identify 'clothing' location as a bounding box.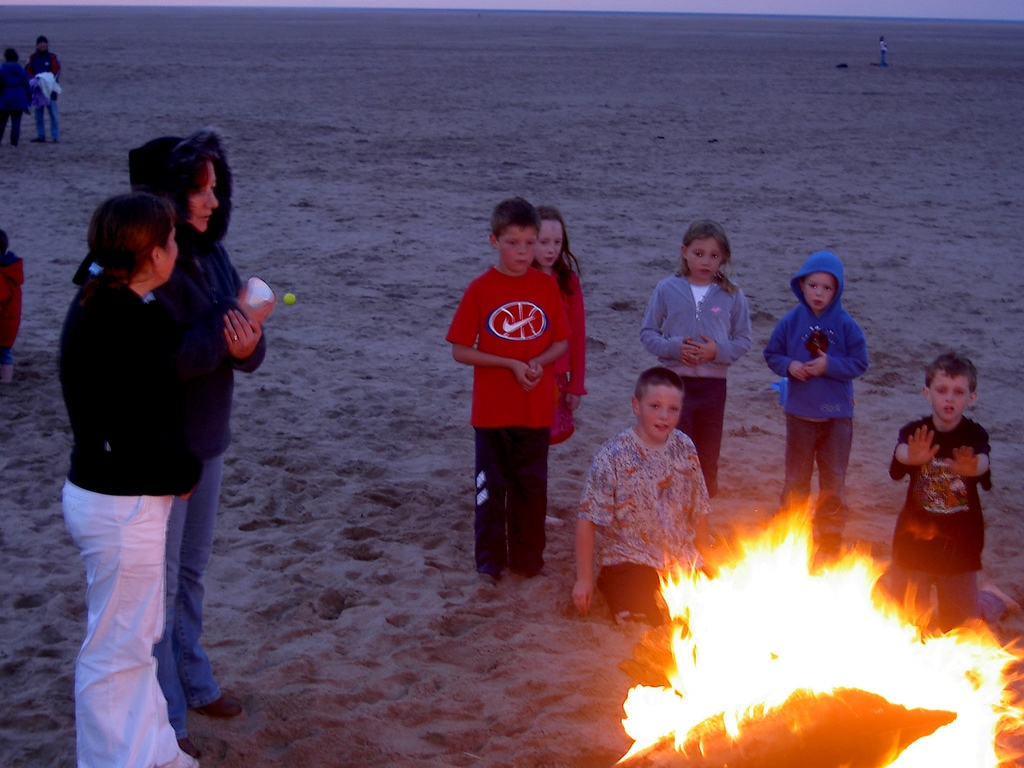
l=632, t=274, r=753, b=500.
